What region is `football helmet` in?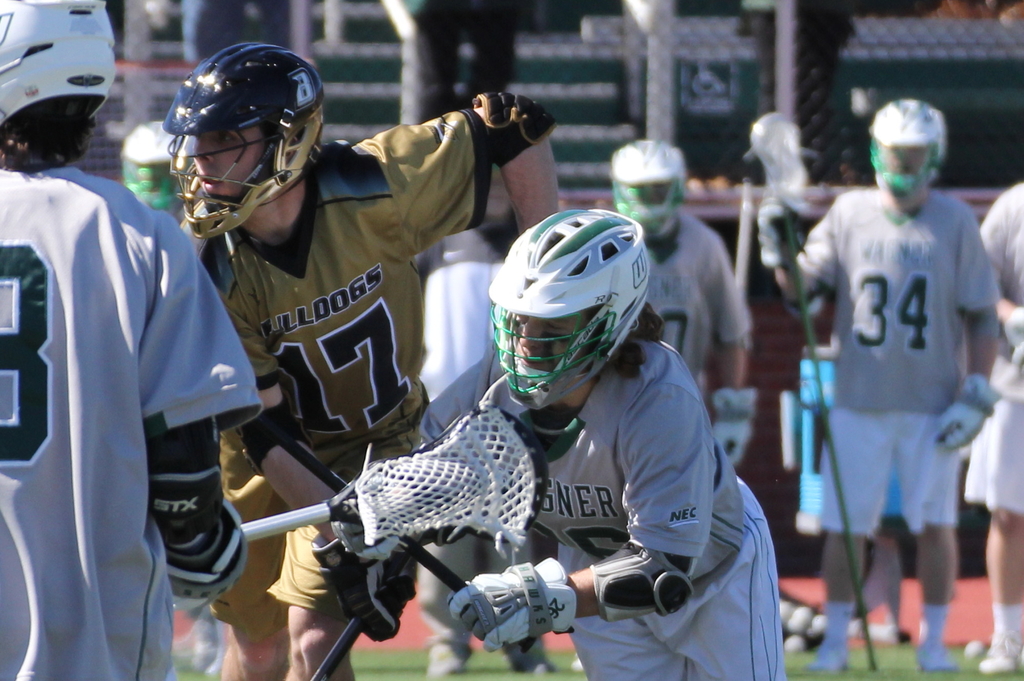
{"left": 604, "top": 138, "right": 692, "bottom": 239}.
